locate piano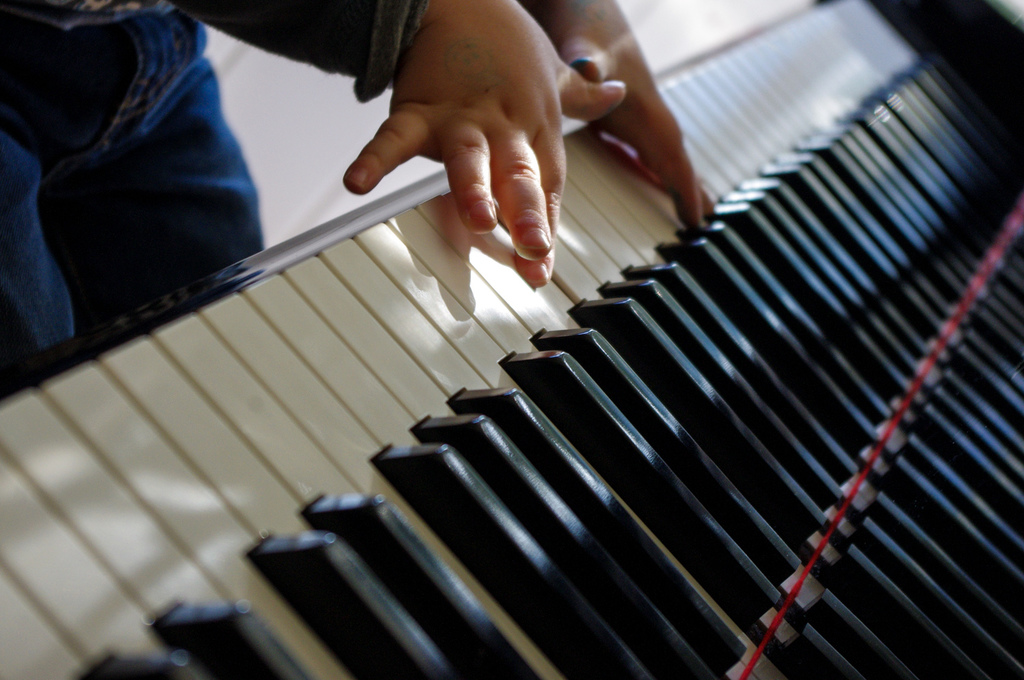
select_region(0, 2, 1023, 679)
